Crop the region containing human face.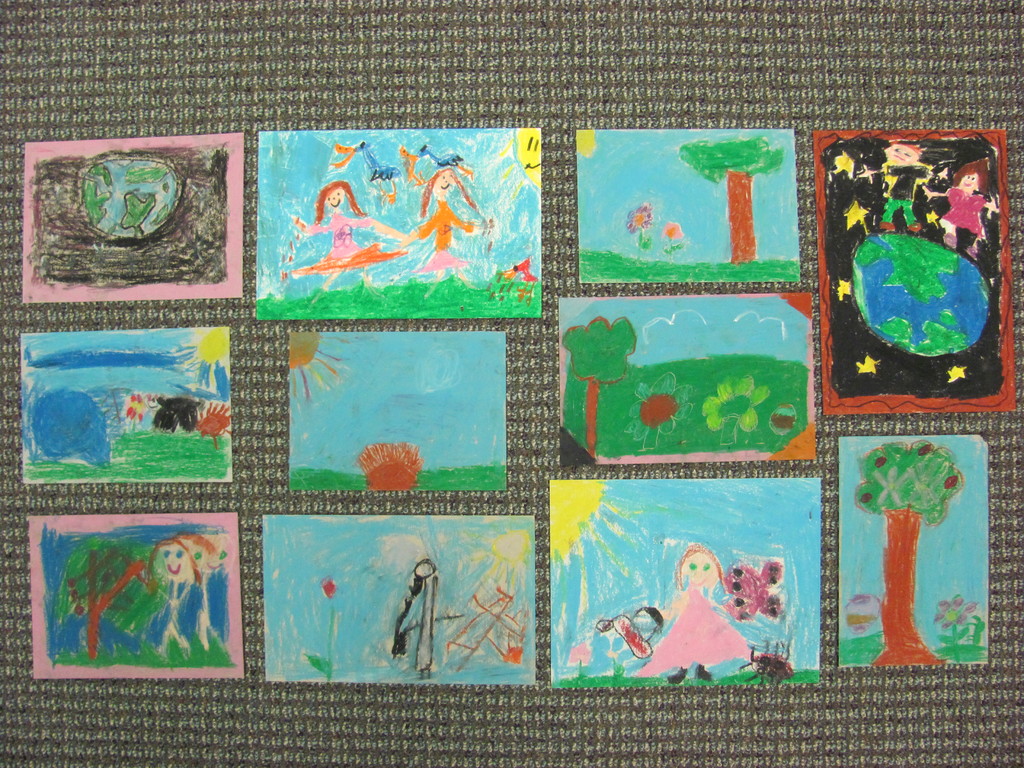
Crop region: x1=431 y1=172 x2=454 y2=198.
